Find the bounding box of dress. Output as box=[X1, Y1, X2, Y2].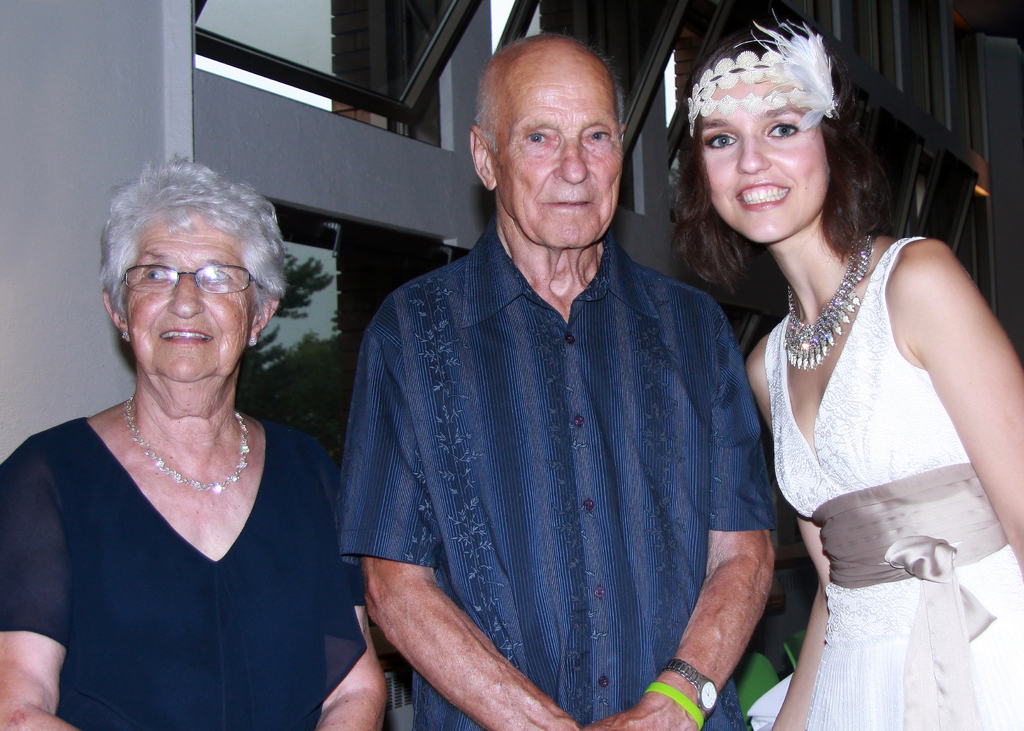
box=[767, 234, 1023, 730].
